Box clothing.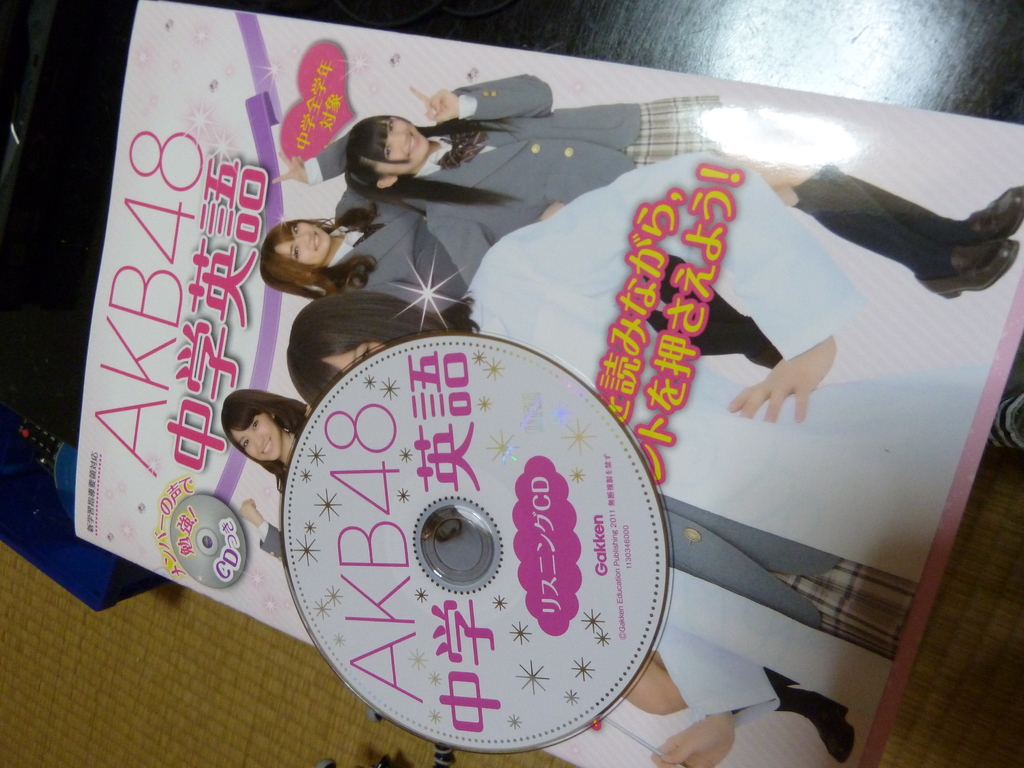
[406, 72, 723, 348].
